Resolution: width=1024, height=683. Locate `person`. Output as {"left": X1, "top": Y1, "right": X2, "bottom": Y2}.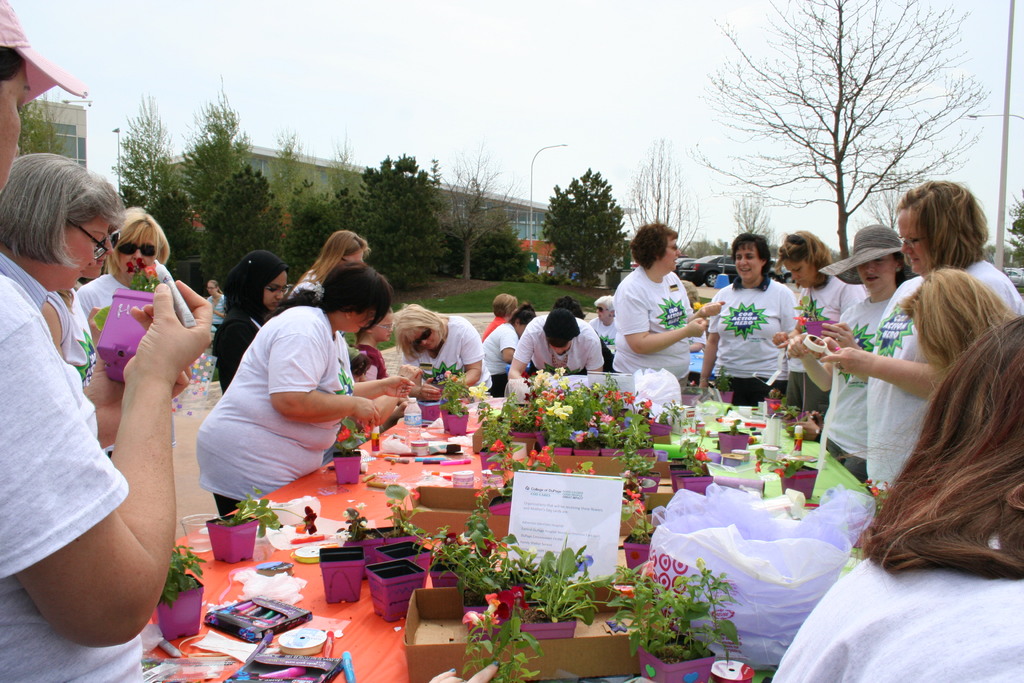
{"left": 508, "top": 311, "right": 605, "bottom": 392}.
